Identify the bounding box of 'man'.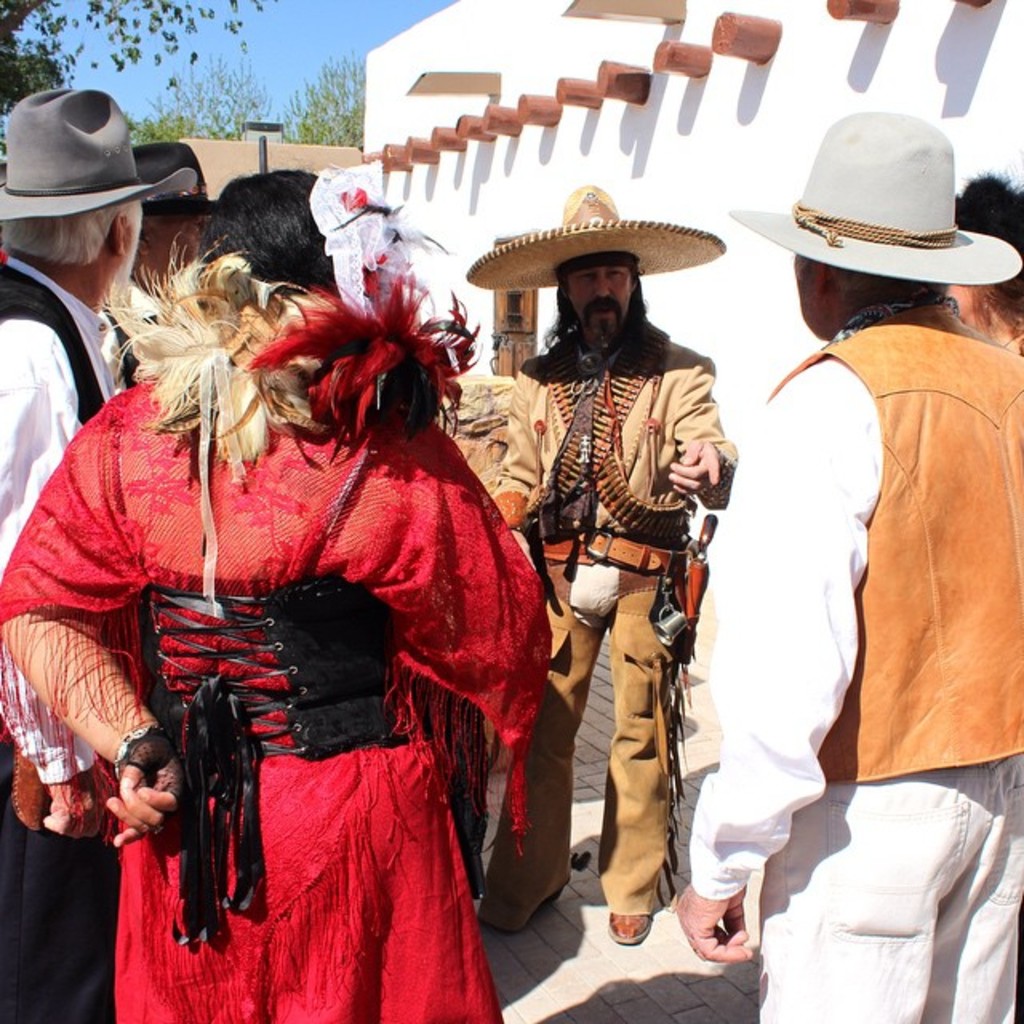
x1=0, y1=86, x2=202, y2=1022.
